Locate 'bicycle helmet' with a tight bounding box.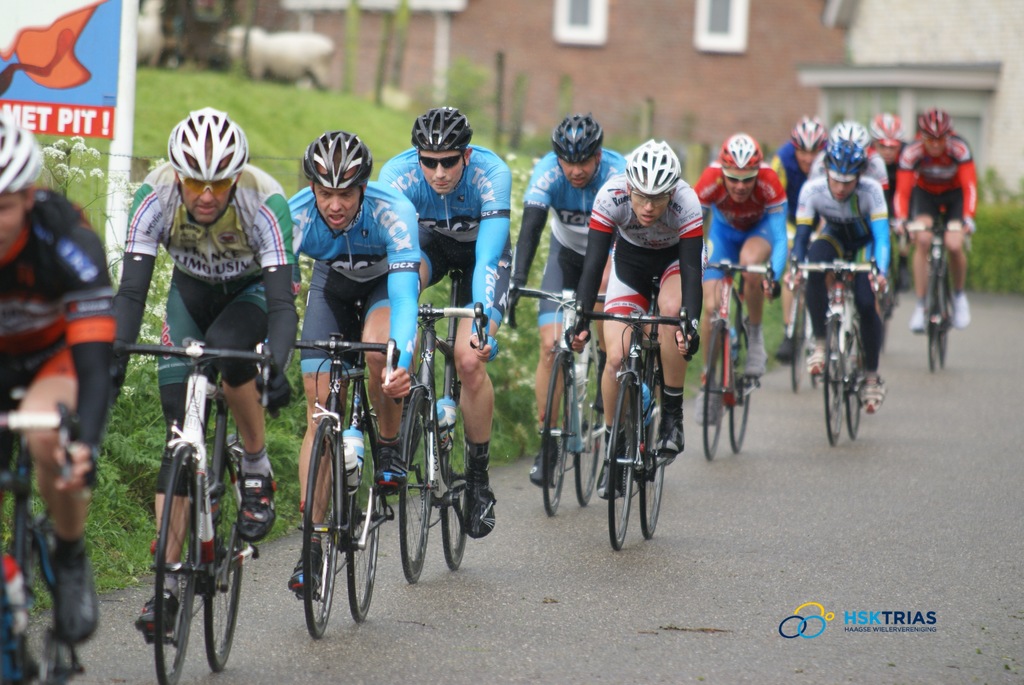
<bbox>168, 107, 253, 226</bbox>.
